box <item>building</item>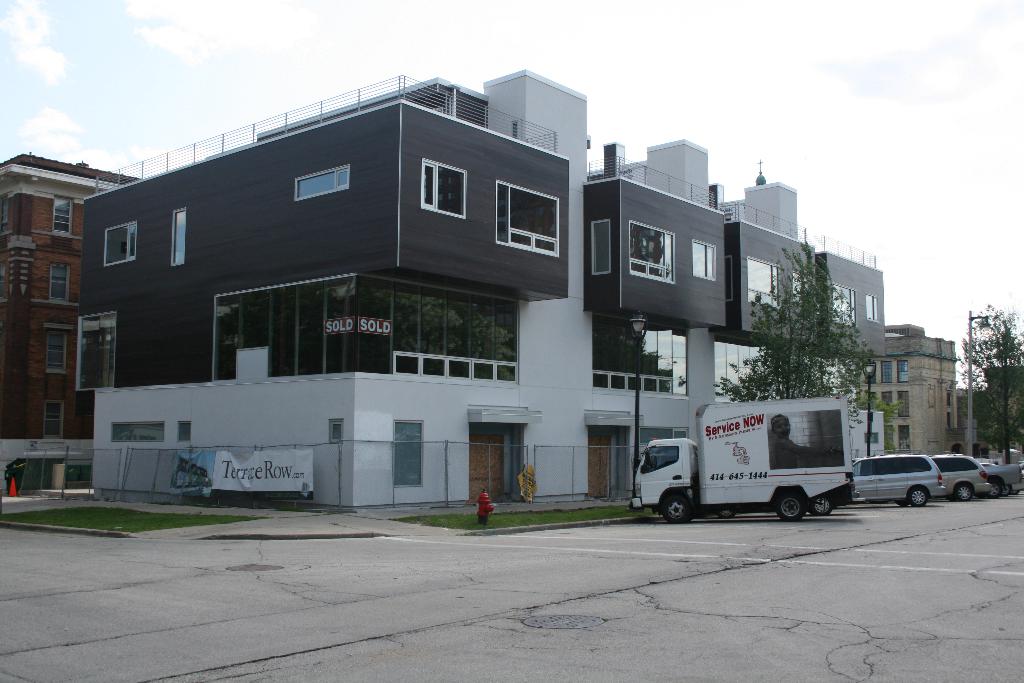
crop(87, 67, 884, 506)
